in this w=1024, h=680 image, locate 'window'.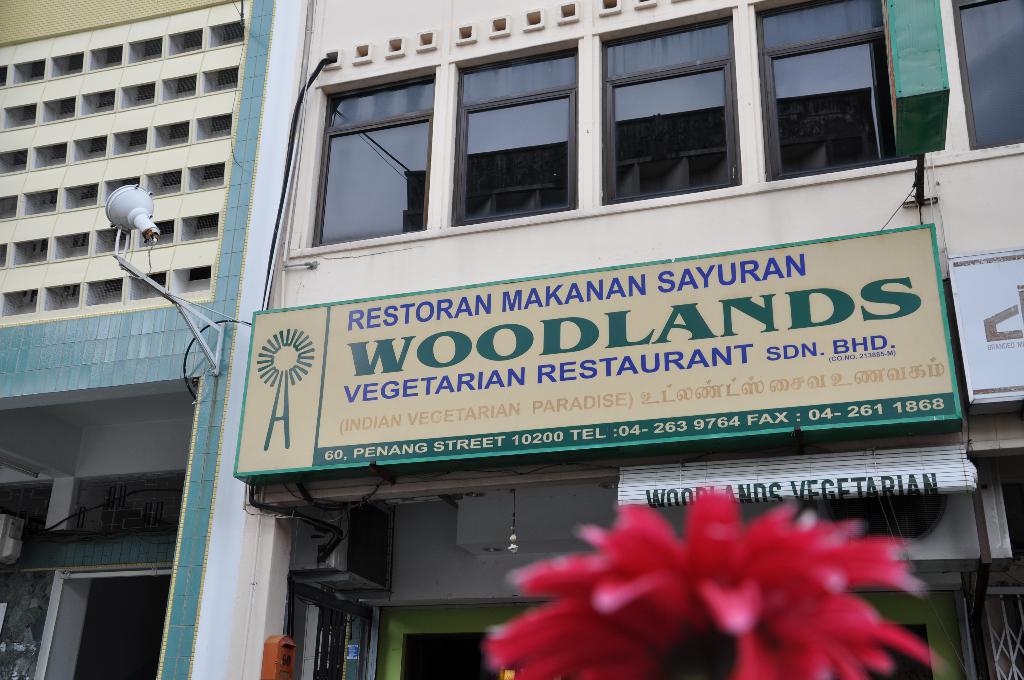
Bounding box: {"x1": 204, "y1": 67, "x2": 243, "y2": 94}.
